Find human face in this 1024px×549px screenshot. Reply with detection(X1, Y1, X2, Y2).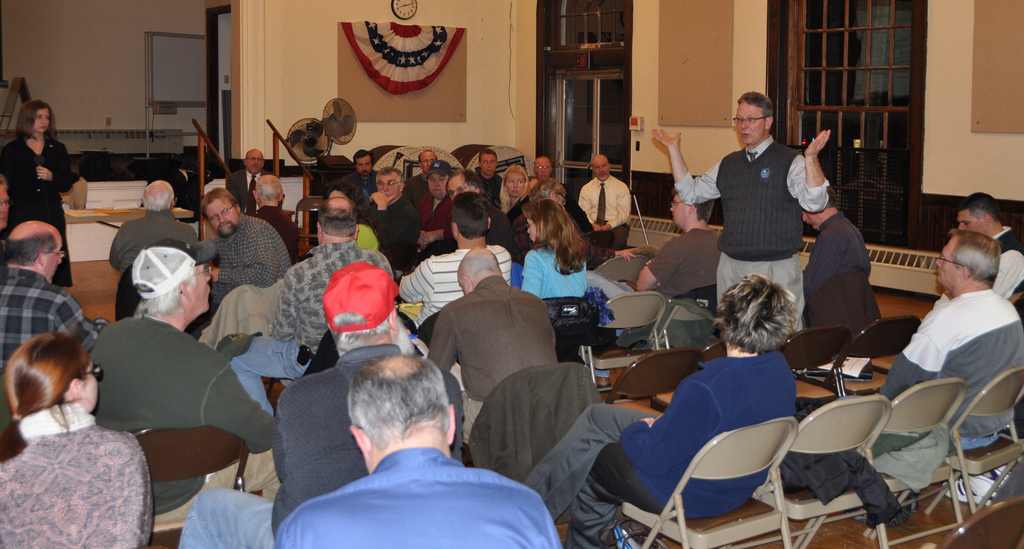
detection(426, 172, 442, 198).
